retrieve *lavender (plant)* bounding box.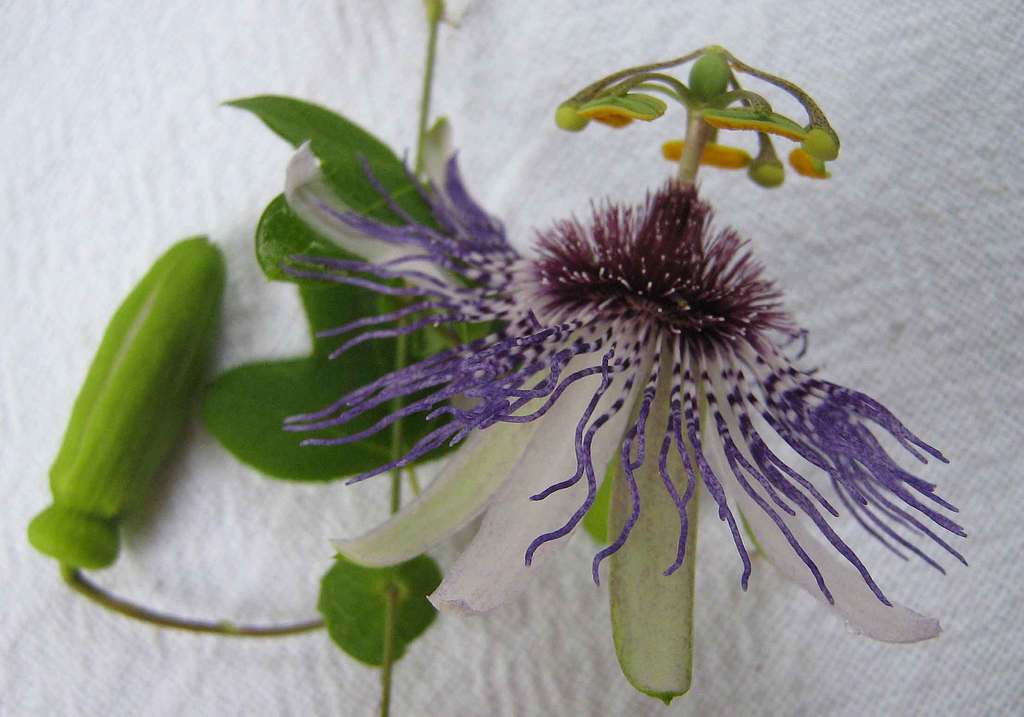
Bounding box: (x1=273, y1=135, x2=979, y2=638).
